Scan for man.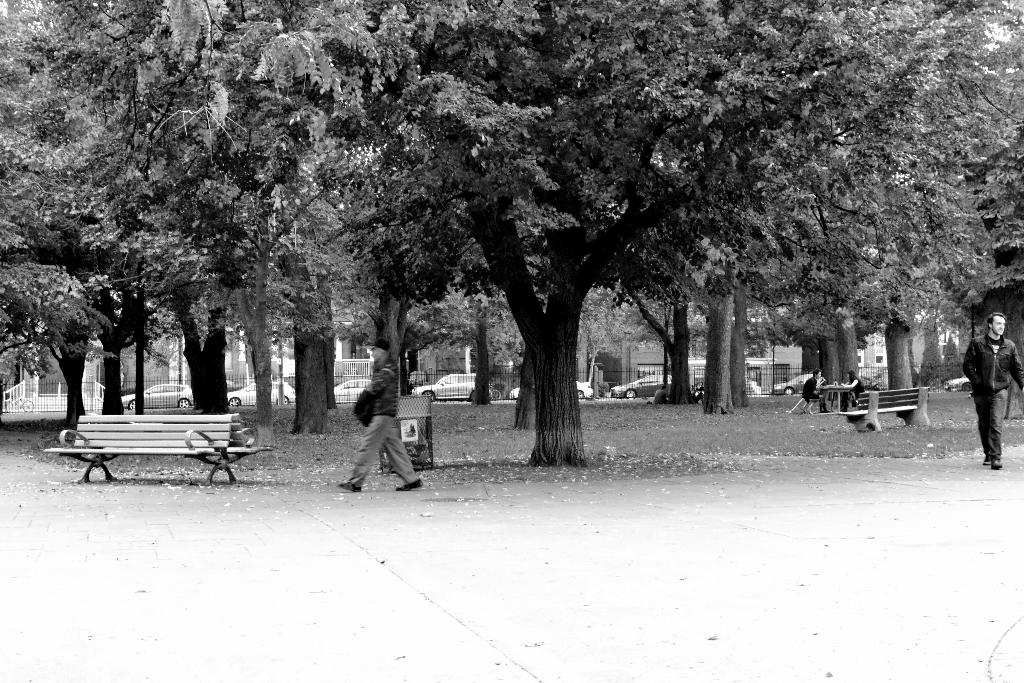
Scan result: Rect(333, 336, 422, 493).
